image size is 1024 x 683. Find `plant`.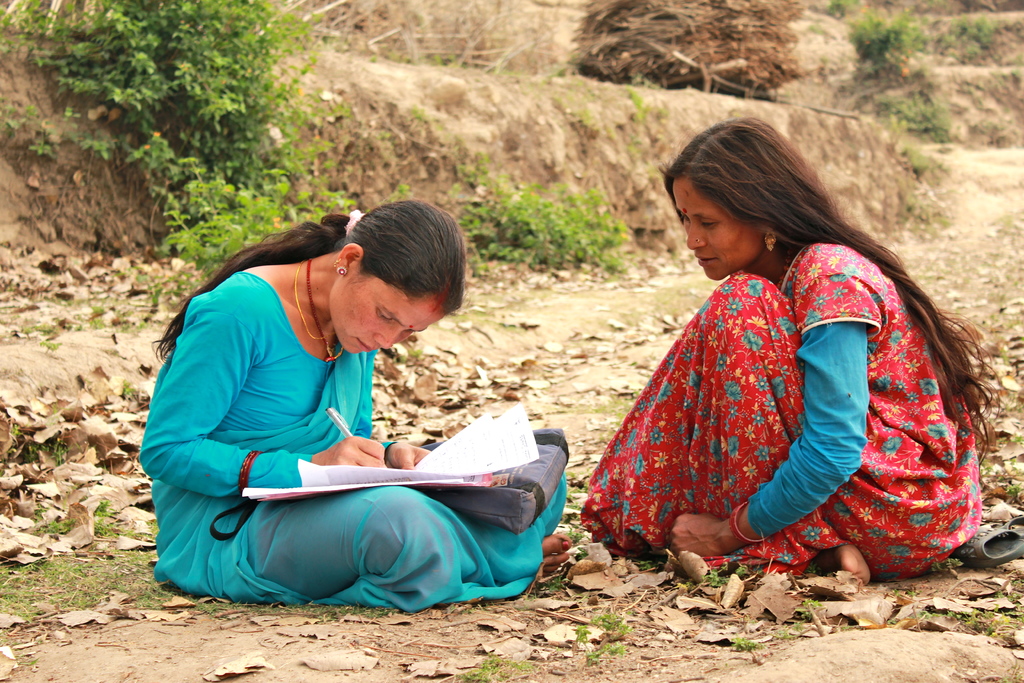
Rect(84, 496, 119, 541).
